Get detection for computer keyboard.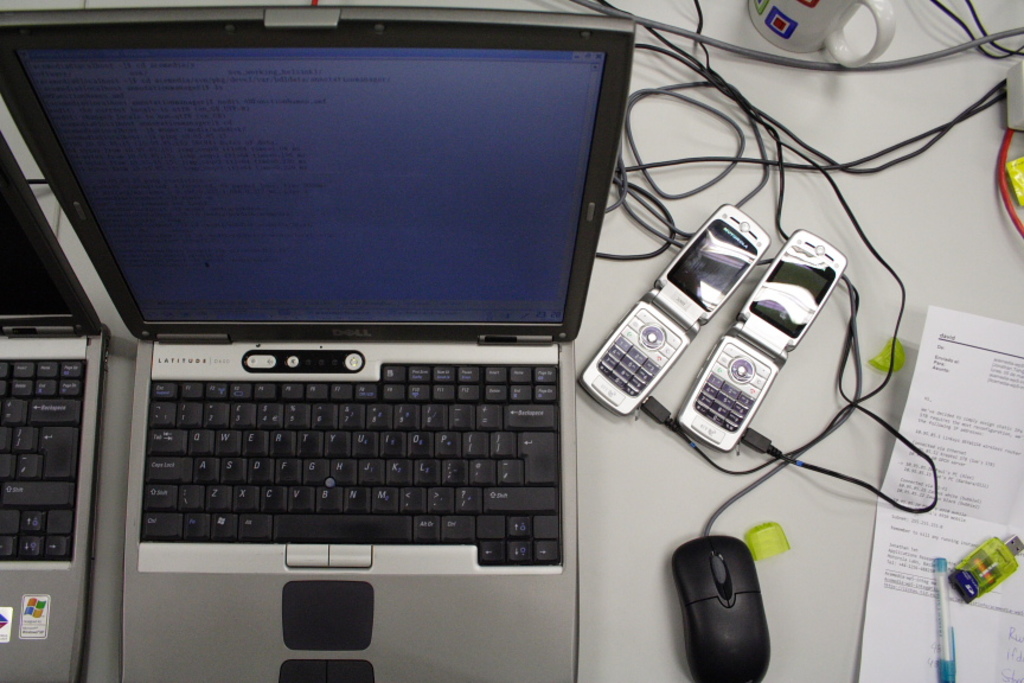
Detection: [139,365,562,564].
